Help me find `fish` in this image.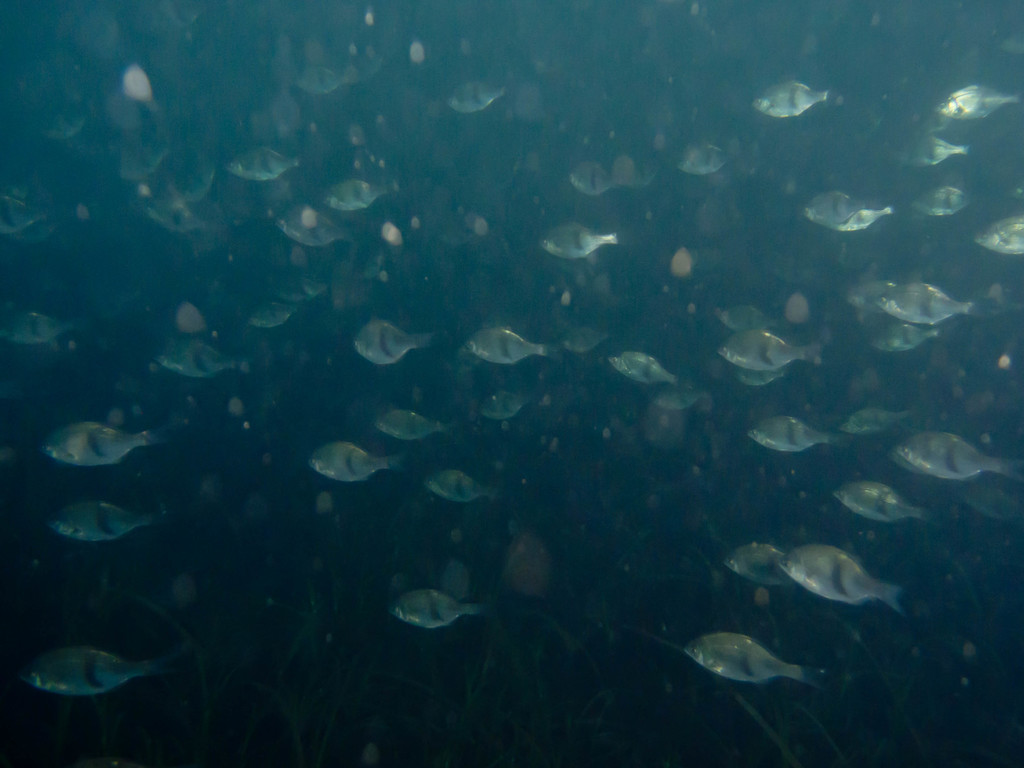
Found it: (893, 427, 1023, 484).
